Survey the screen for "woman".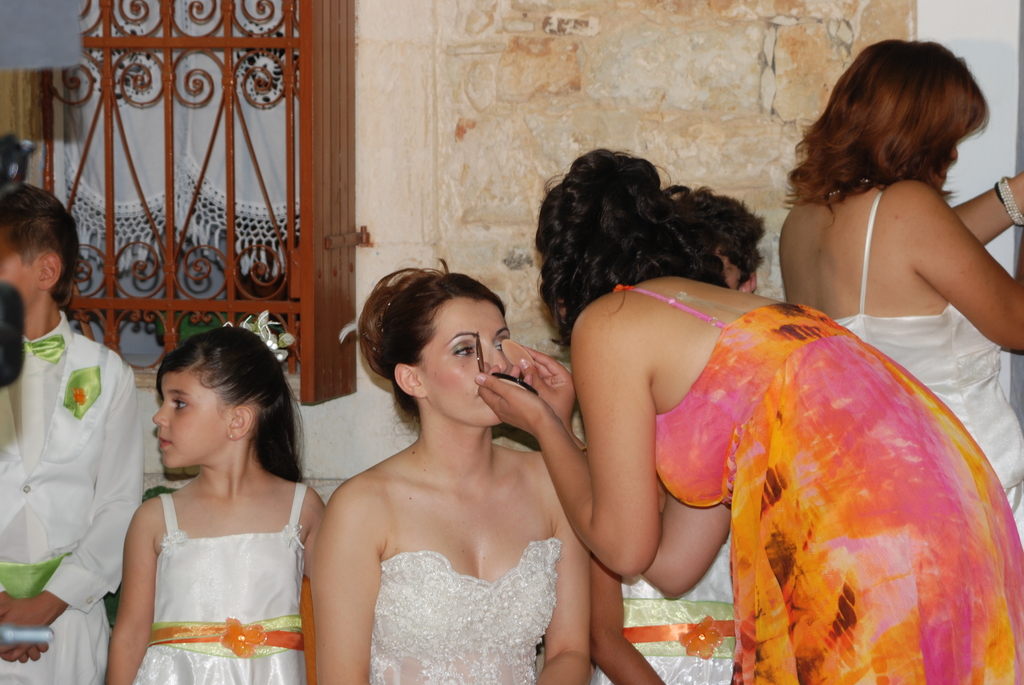
Survey found: BBox(590, 180, 767, 678).
